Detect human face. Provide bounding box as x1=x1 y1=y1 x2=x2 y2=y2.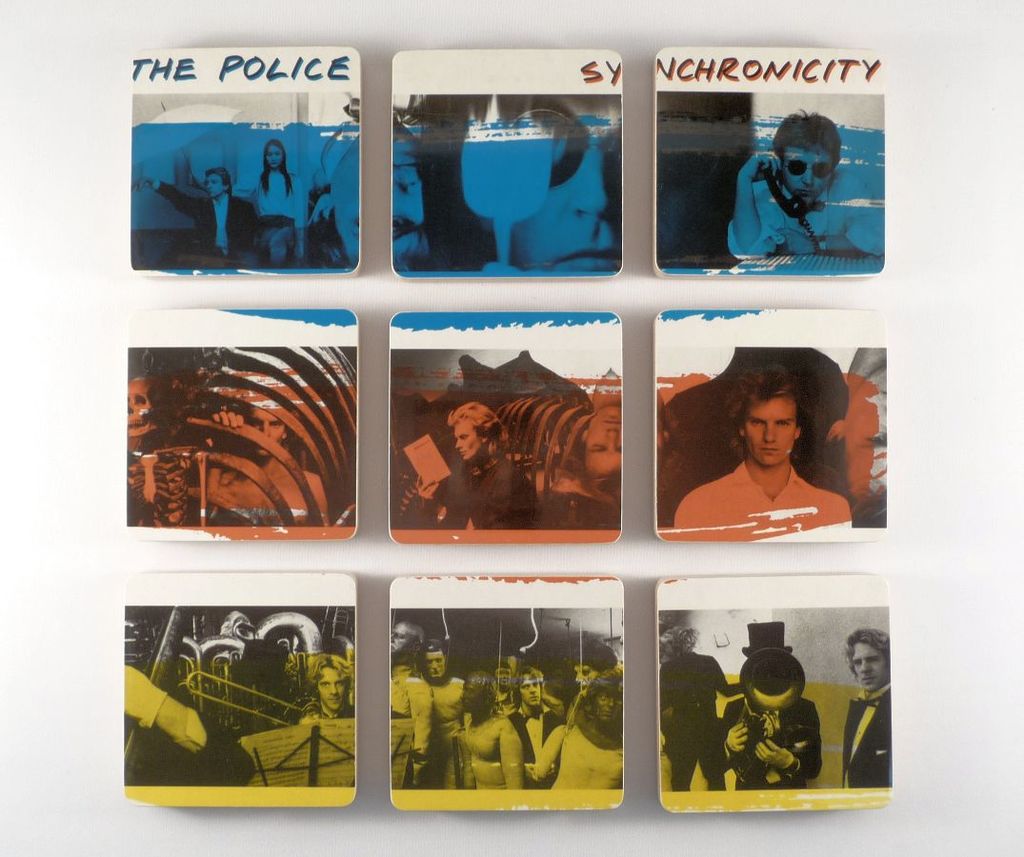
x1=575 y1=660 x2=594 y2=688.
